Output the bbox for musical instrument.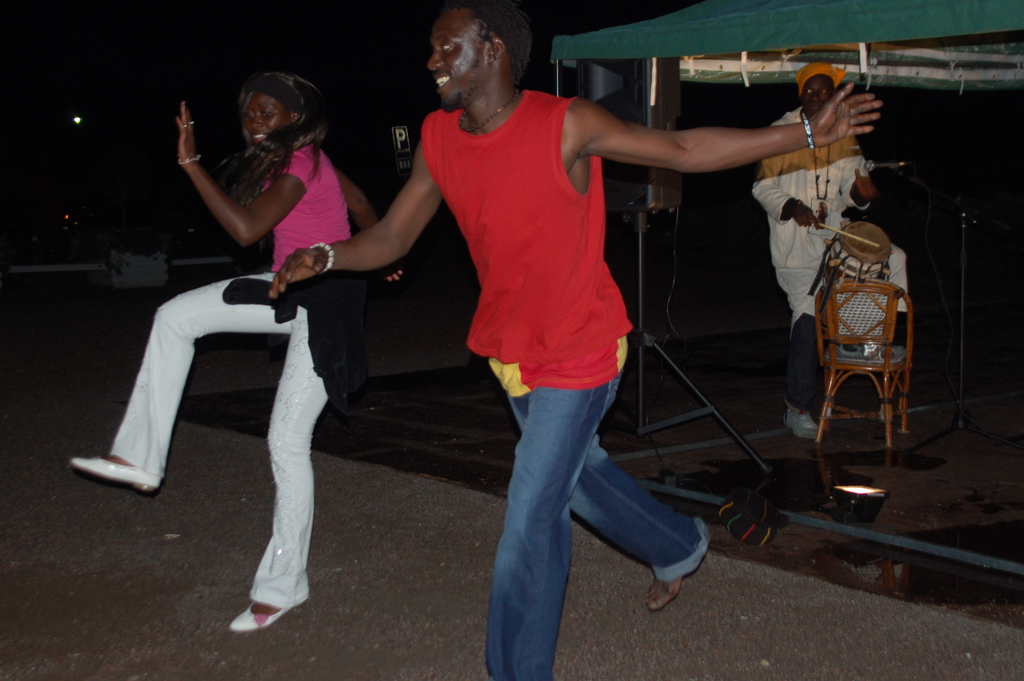
822, 221, 895, 288.
